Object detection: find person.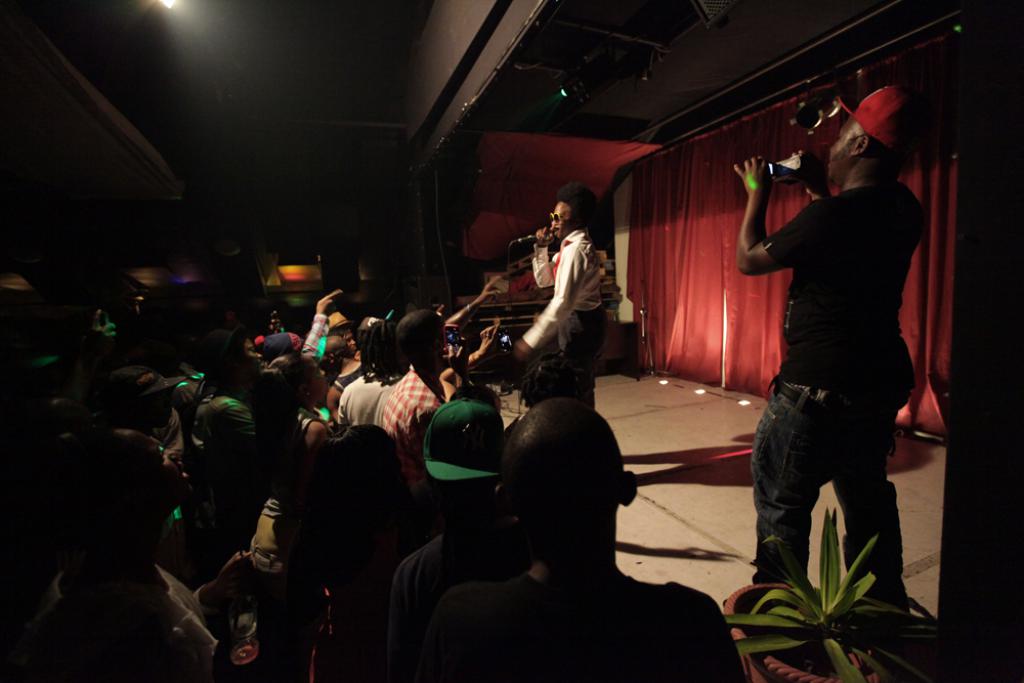
[179,325,264,551].
